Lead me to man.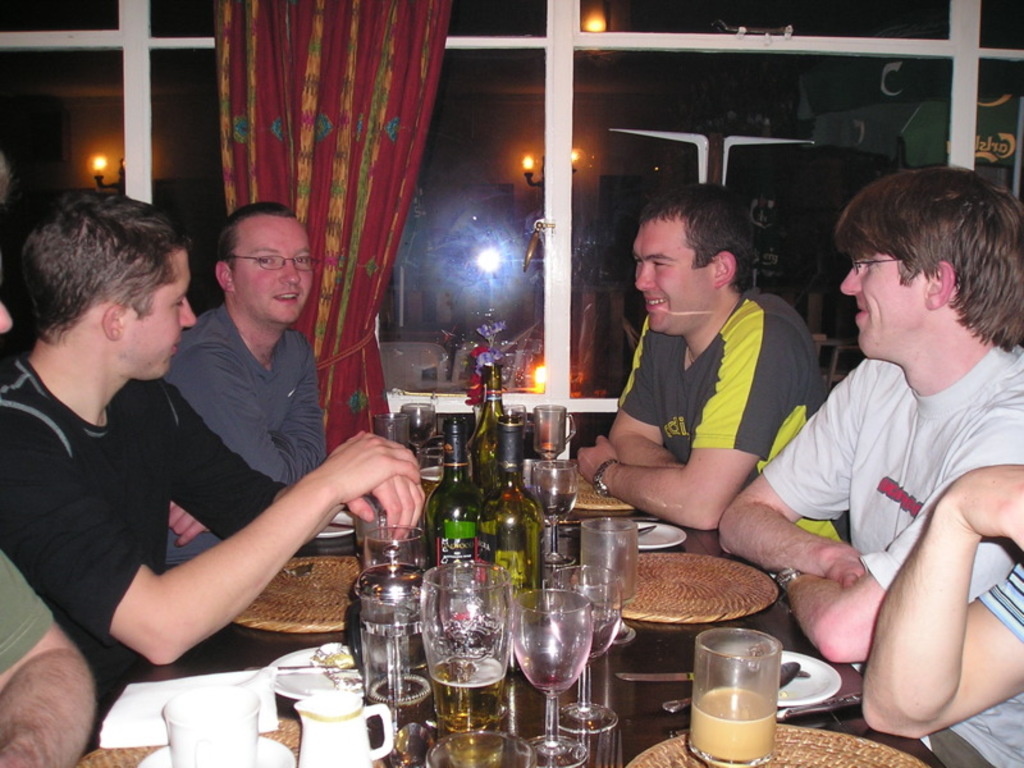
Lead to detection(575, 184, 856, 543).
